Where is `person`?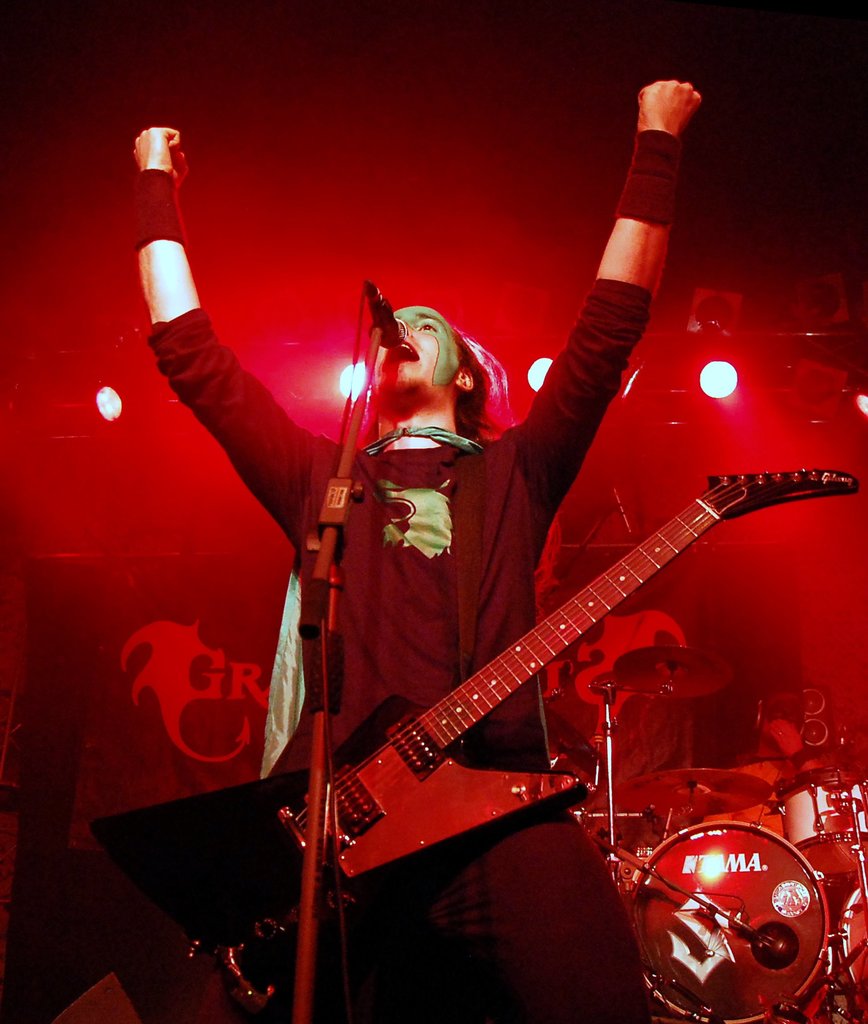
[left=130, top=73, right=700, bottom=1023].
